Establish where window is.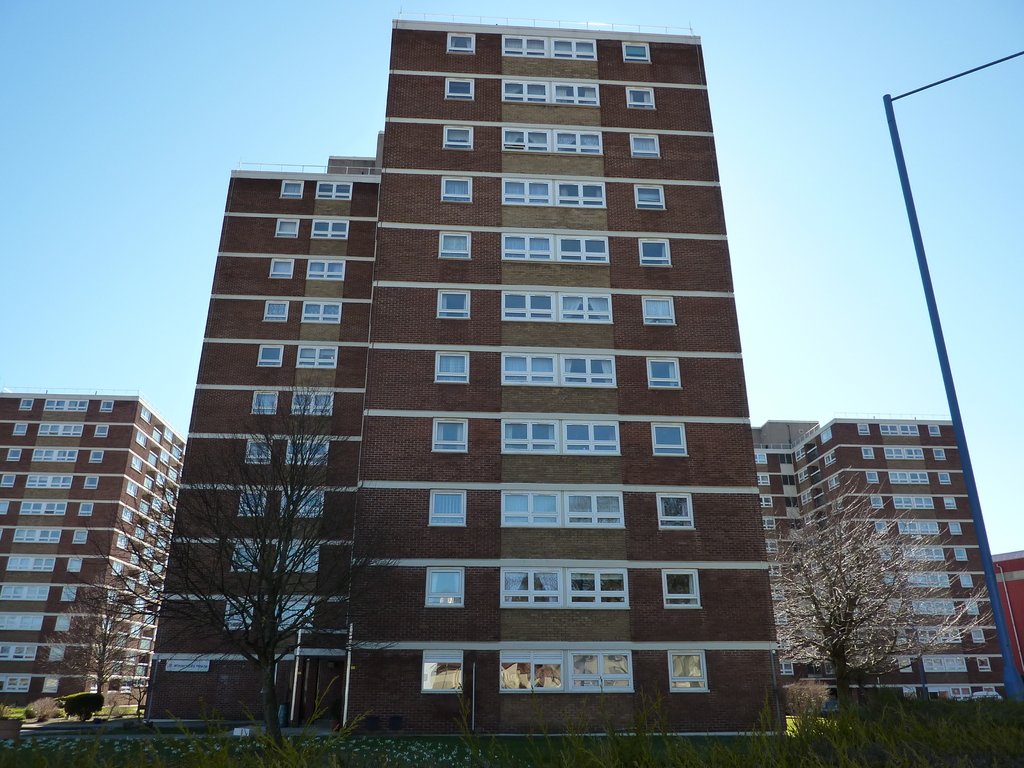
Established at [left=899, top=654, right=913, bottom=669].
